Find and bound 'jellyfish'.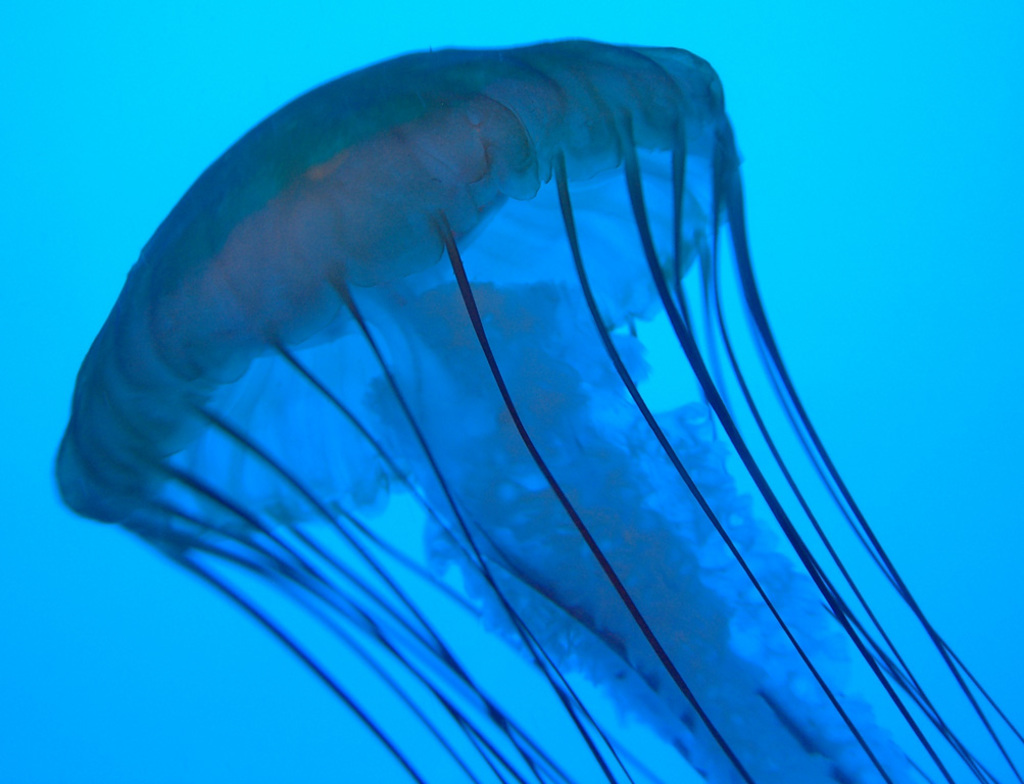
Bound: region(74, 26, 1014, 783).
